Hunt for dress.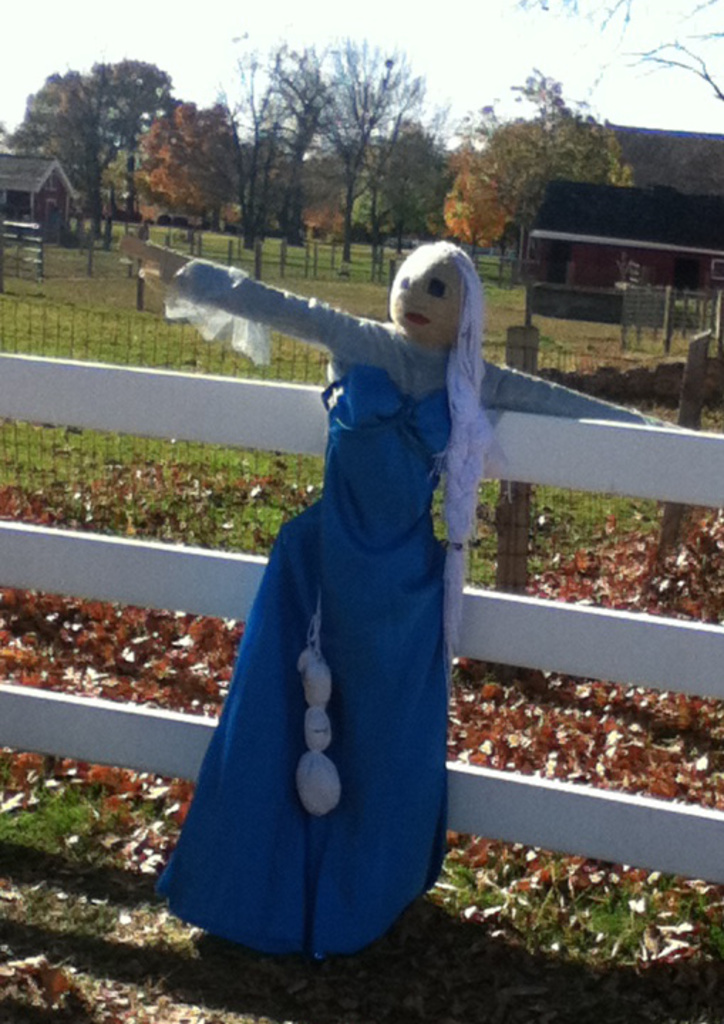
Hunted down at (x1=162, y1=282, x2=465, y2=934).
